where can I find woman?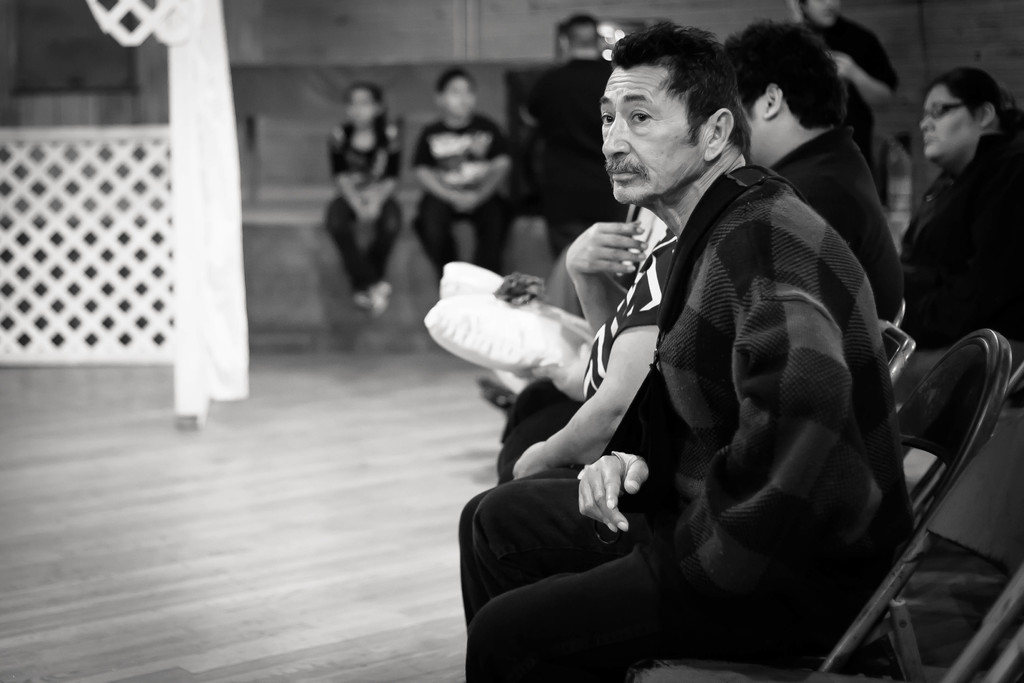
You can find it at 881, 62, 1021, 394.
